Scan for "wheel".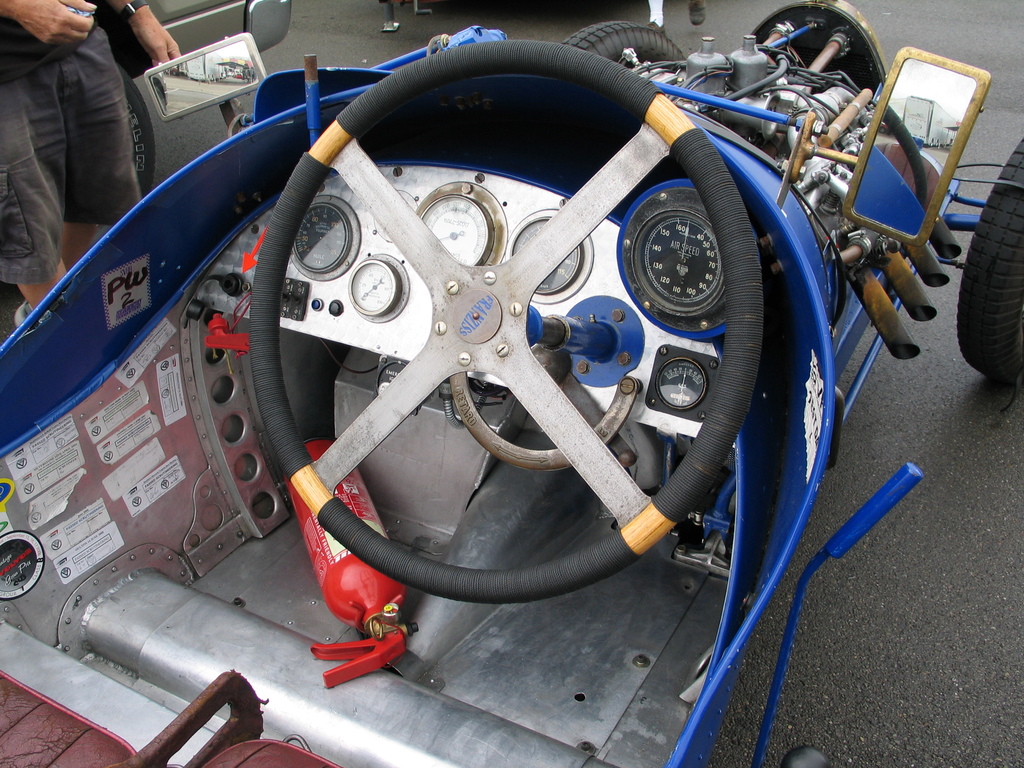
Scan result: region(561, 20, 685, 64).
